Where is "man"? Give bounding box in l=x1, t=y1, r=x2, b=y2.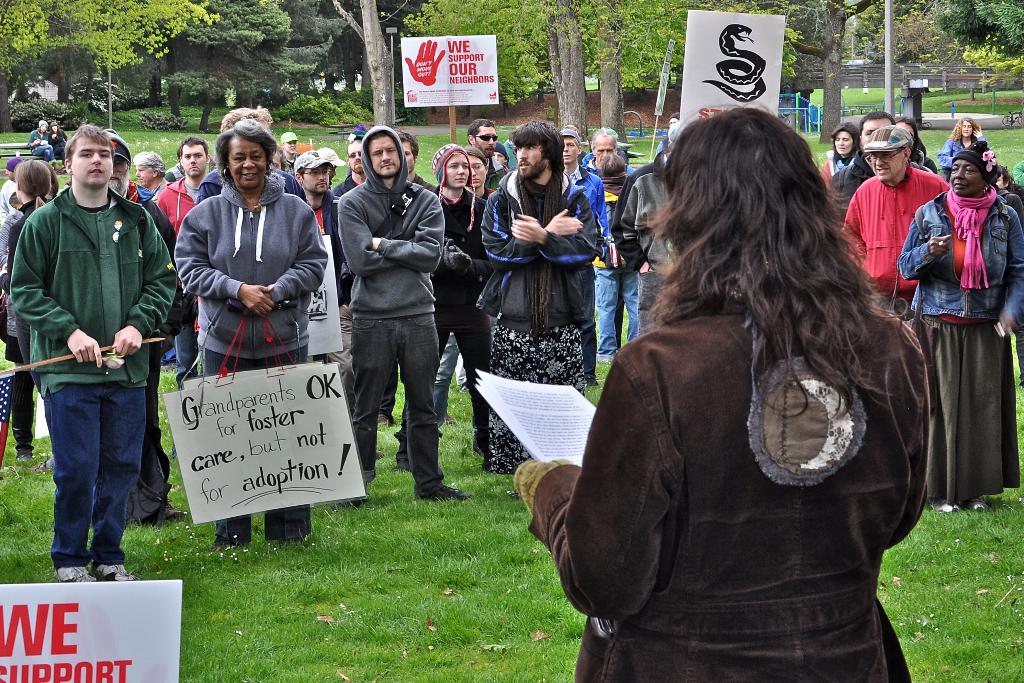
l=469, t=119, r=600, b=502.
